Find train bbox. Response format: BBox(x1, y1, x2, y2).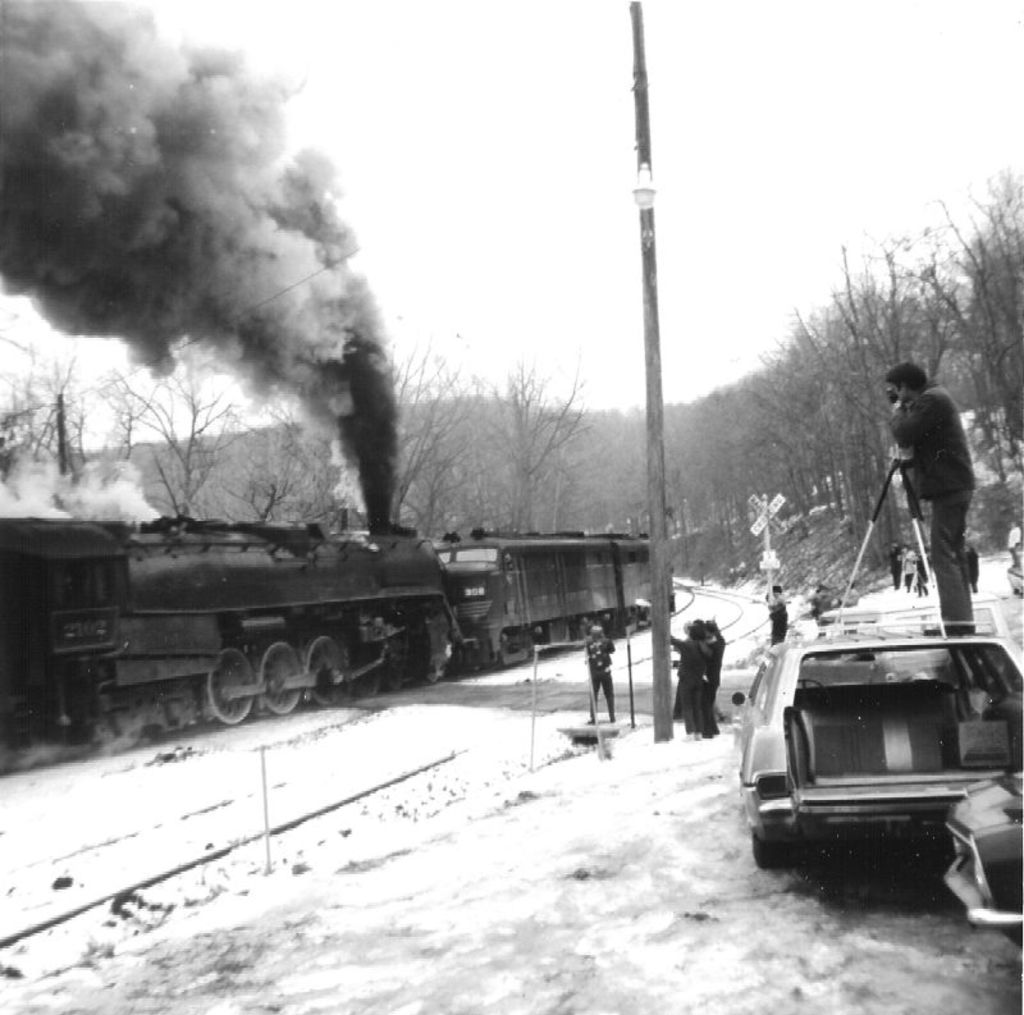
BBox(0, 401, 668, 753).
